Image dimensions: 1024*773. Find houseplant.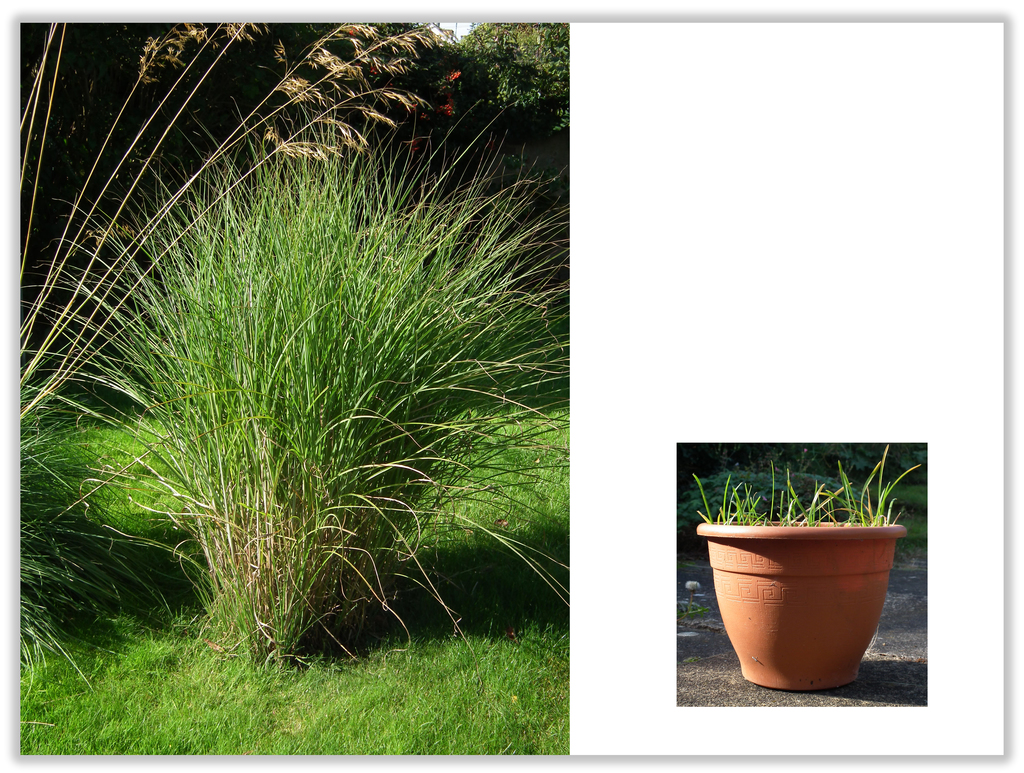
<region>684, 445, 925, 694</region>.
